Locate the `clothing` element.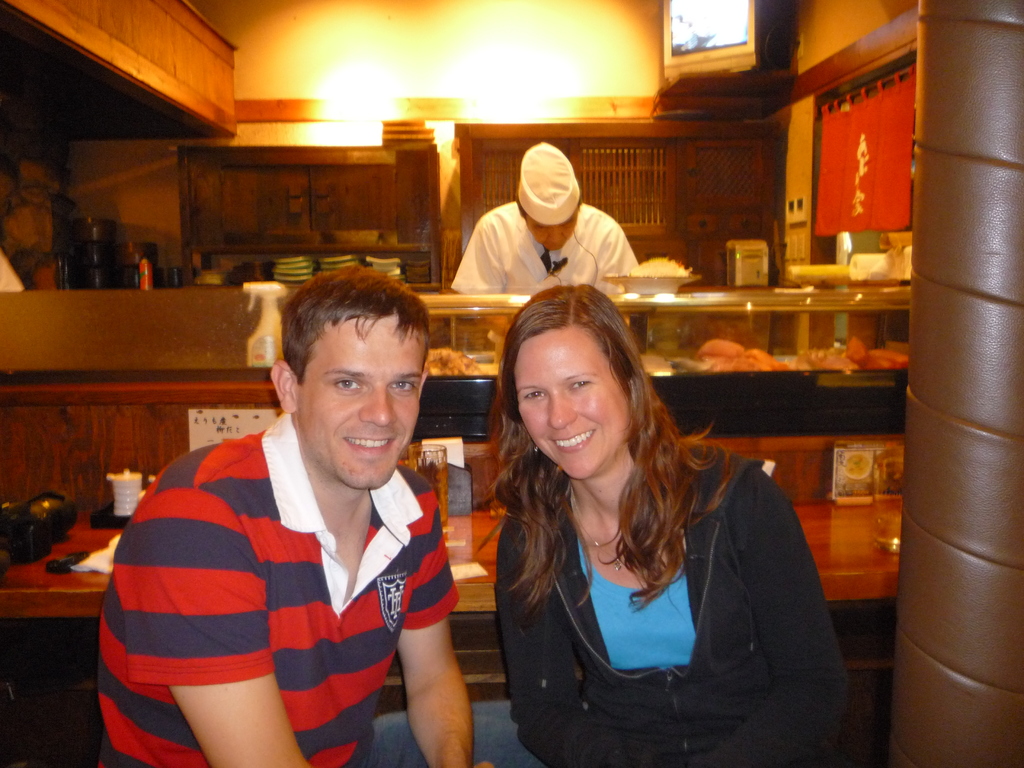
Element bbox: region(90, 399, 483, 753).
